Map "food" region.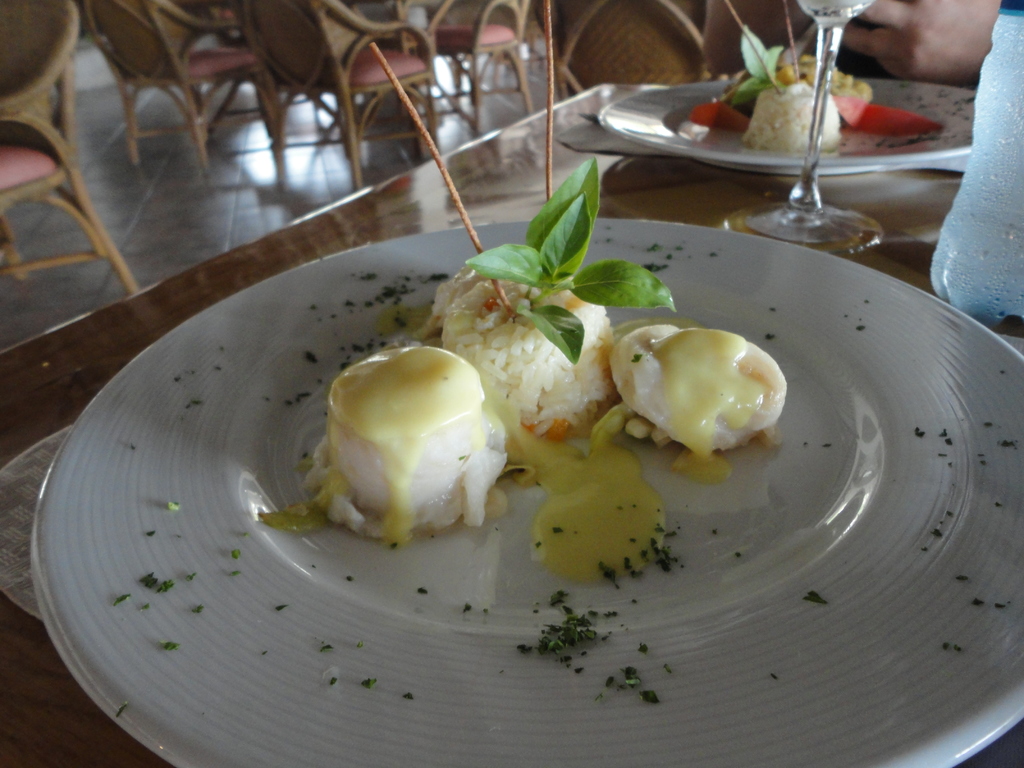
Mapped to [left=300, top=337, right=507, bottom=548].
